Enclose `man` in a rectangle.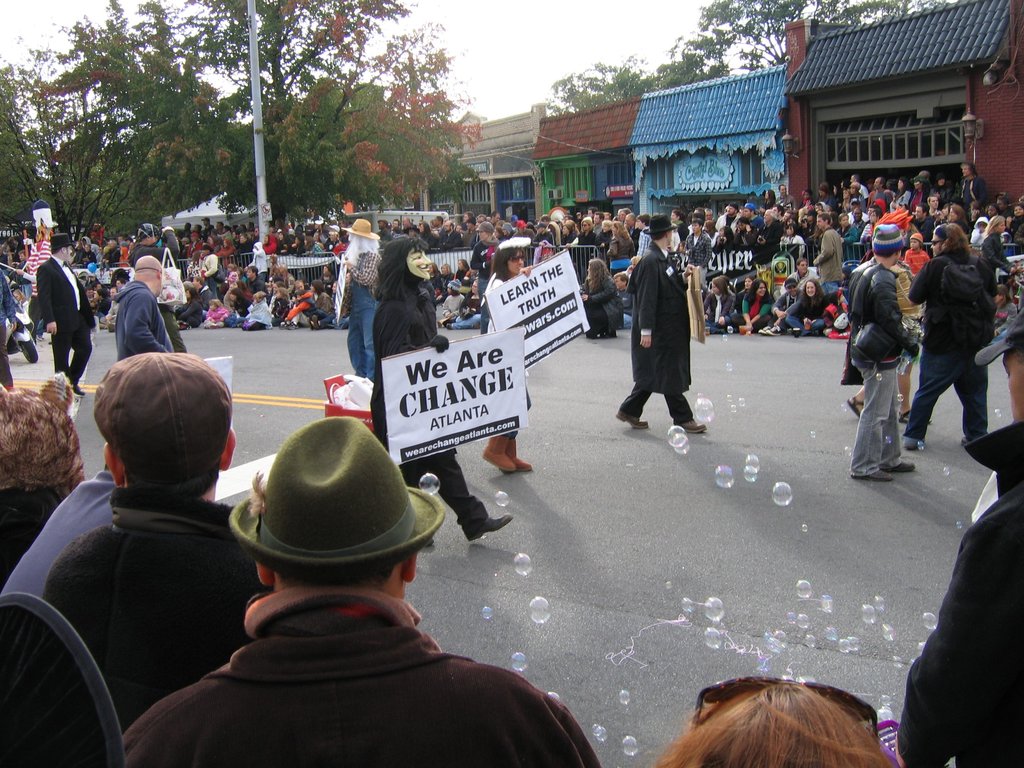
{"left": 118, "top": 436, "right": 588, "bottom": 756}.
